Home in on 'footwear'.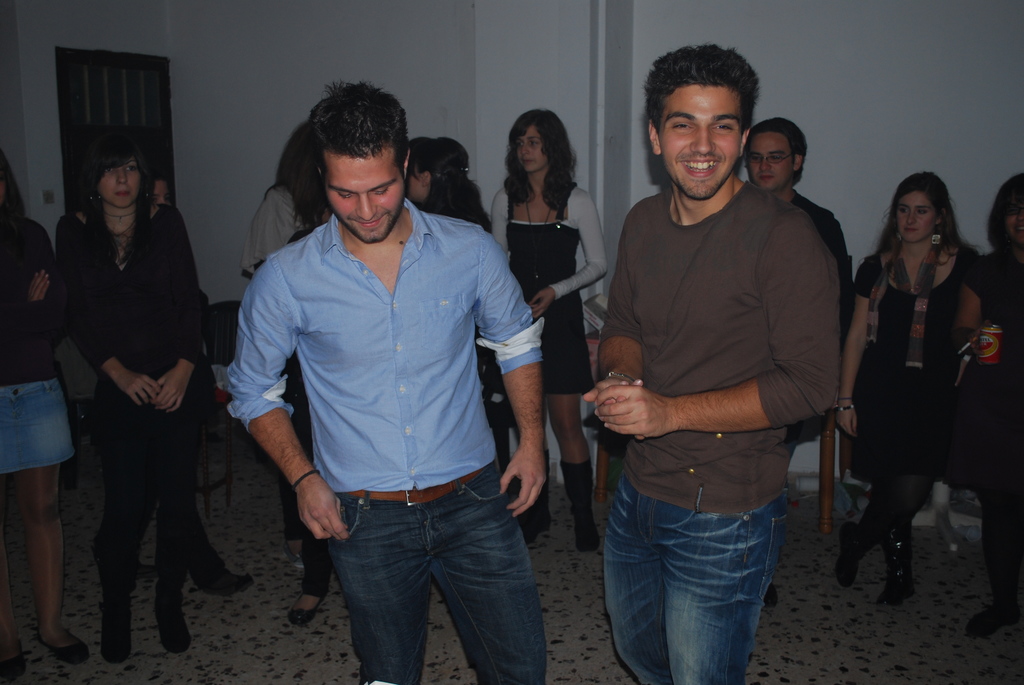
Homed in at [left=198, top=563, right=253, bottom=592].
